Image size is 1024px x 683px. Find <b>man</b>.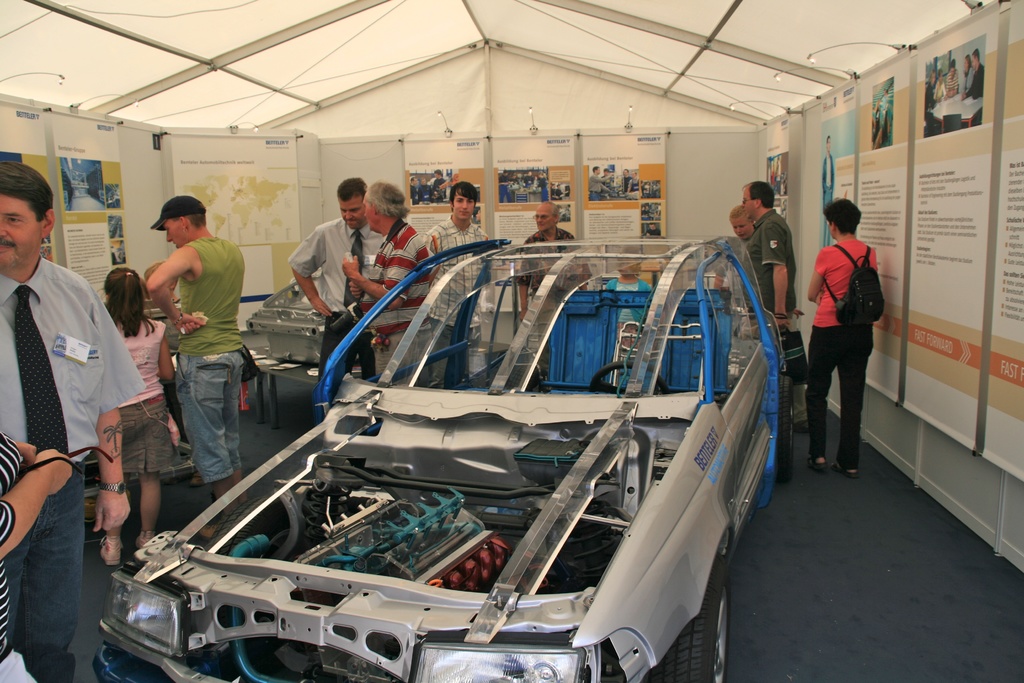
crop(513, 204, 588, 341).
